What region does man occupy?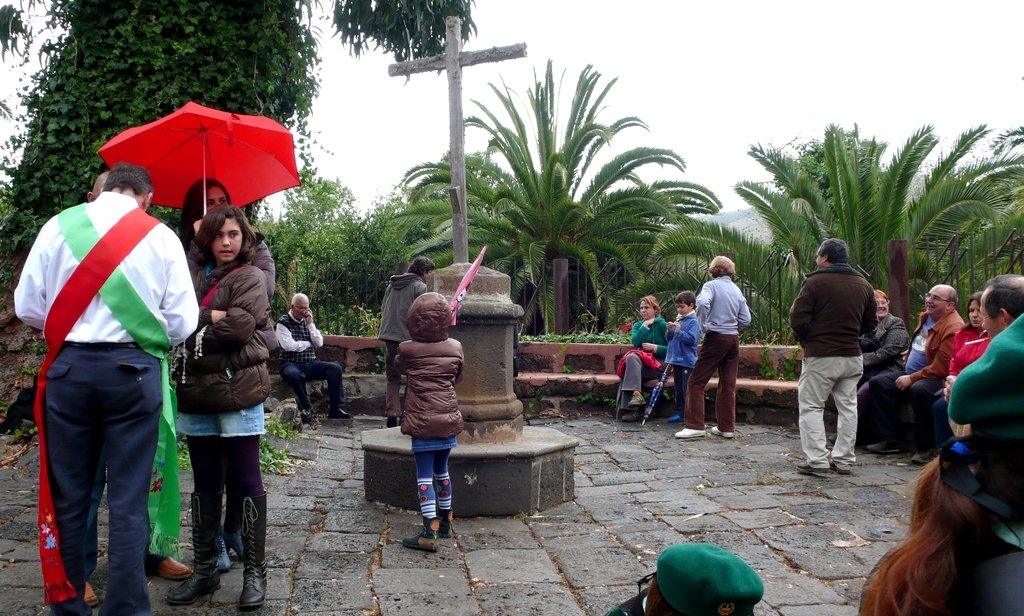
bbox=(859, 284, 964, 467).
